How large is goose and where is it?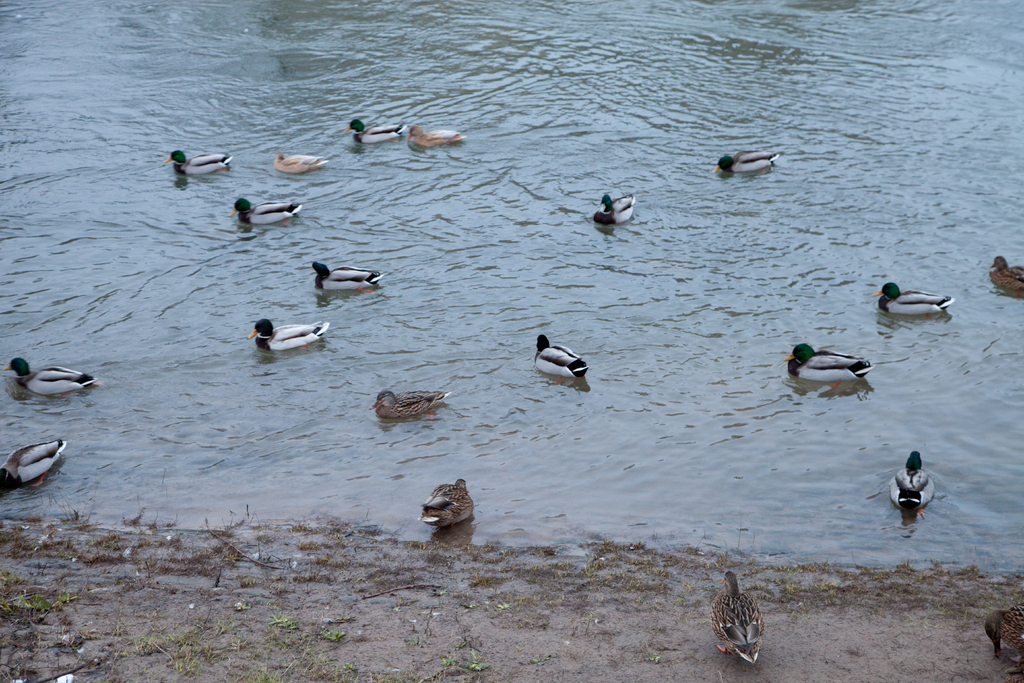
Bounding box: BBox(309, 262, 381, 293).
